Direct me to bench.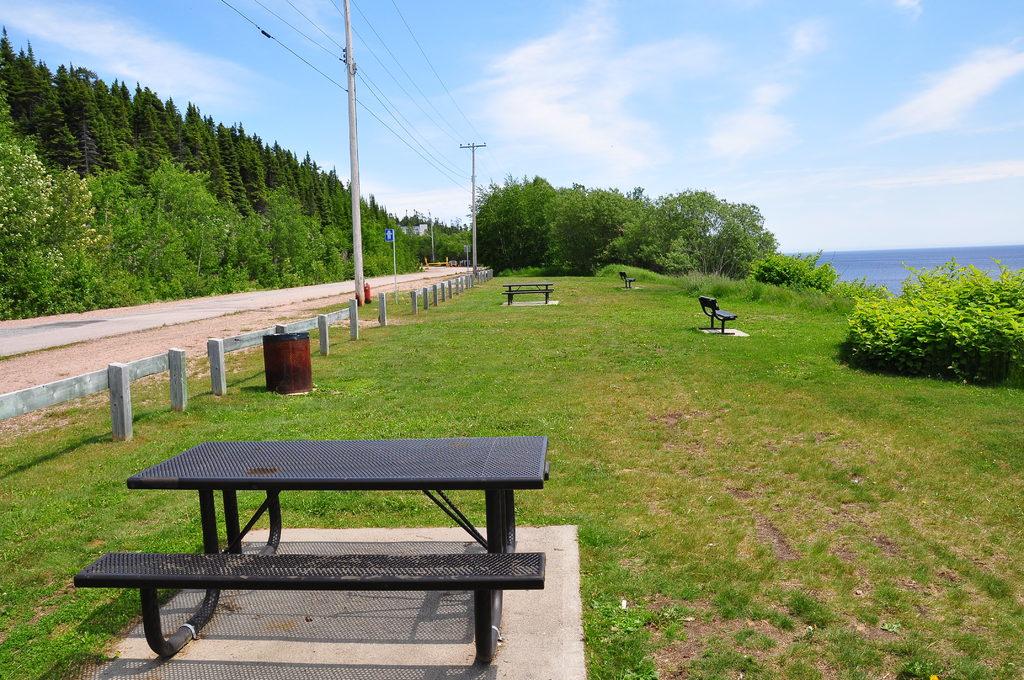
Direction: (500, 282, 555, 306).
